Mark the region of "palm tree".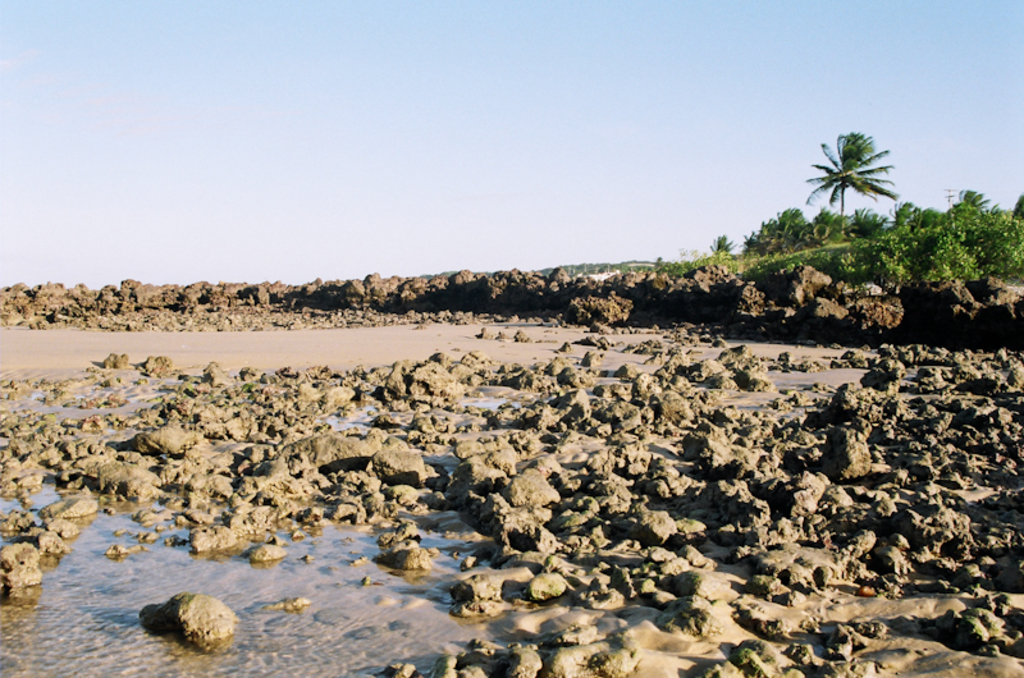
Region: x1=803 y1=134 x2=899 y2=221.
